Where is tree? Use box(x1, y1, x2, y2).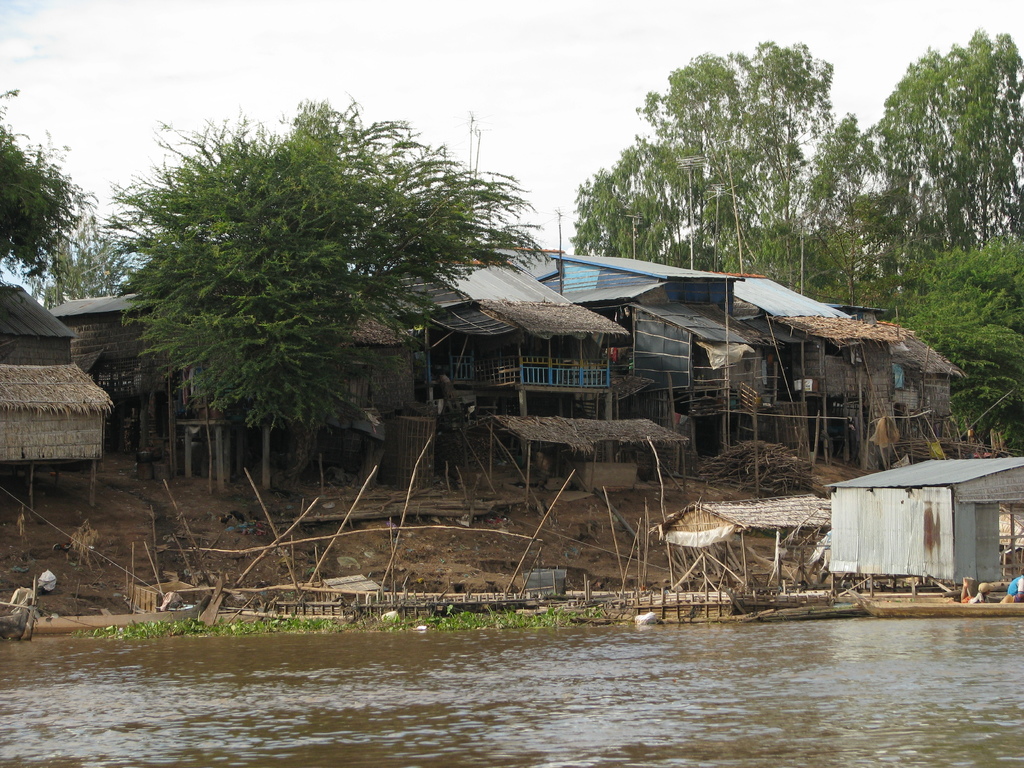
box(0, 93, 96, 283).
